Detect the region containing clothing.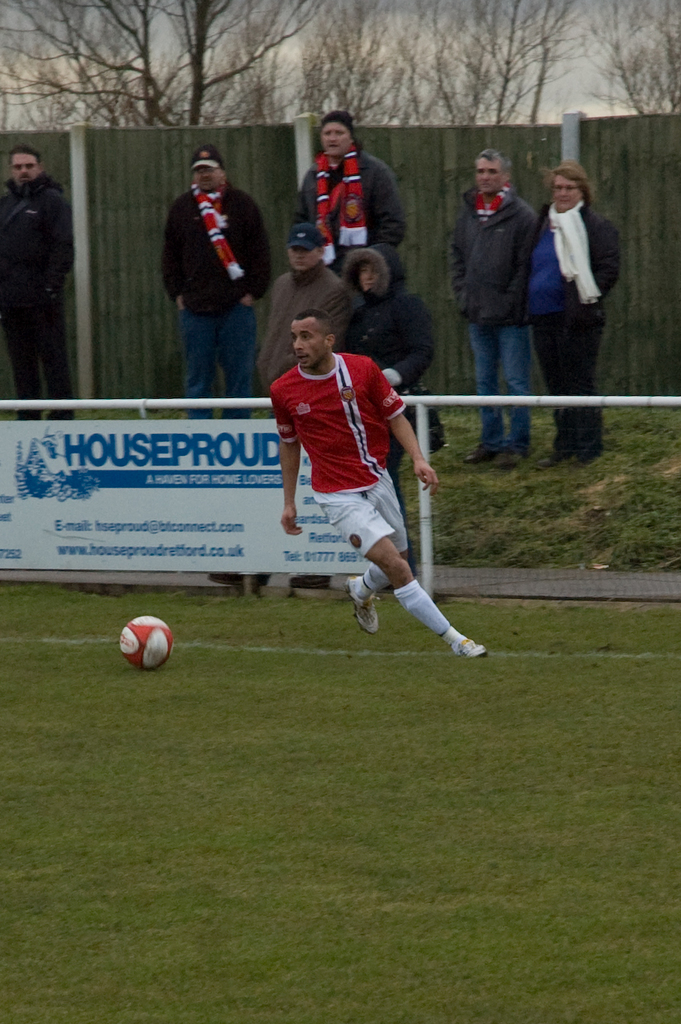
524,199,626,443.
